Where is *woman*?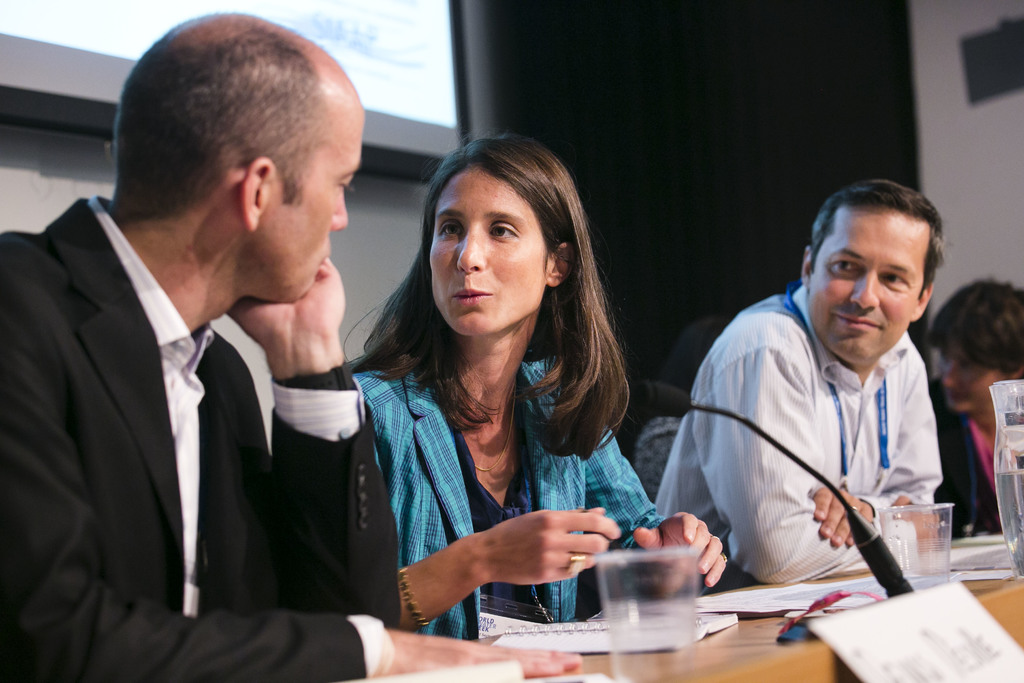
pyautogui.locateOnScreen(348, 137, 730, 644).
